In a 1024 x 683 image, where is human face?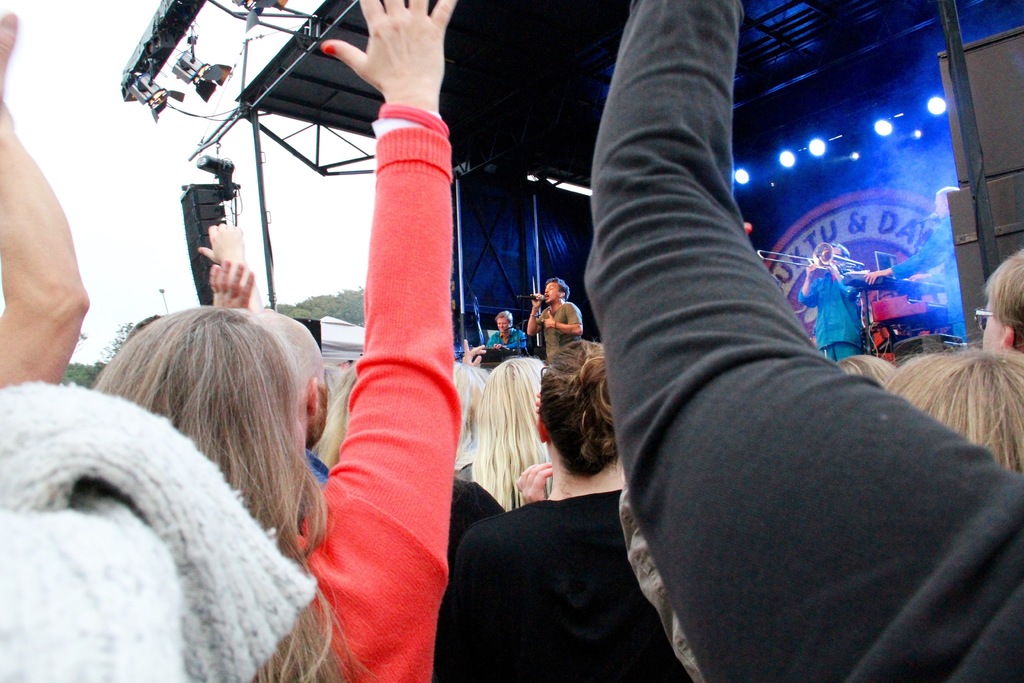
<bbox>935, 195, 947, 218</bbox>.
